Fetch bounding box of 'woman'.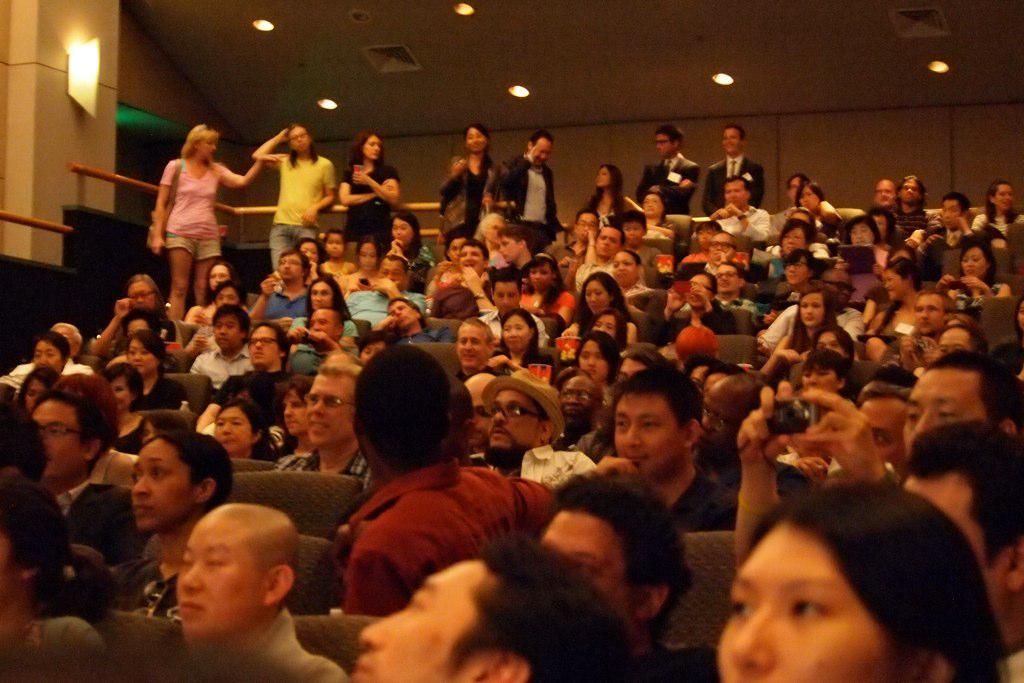
Bbox: <region>337, 126, 402, 251</region>.
